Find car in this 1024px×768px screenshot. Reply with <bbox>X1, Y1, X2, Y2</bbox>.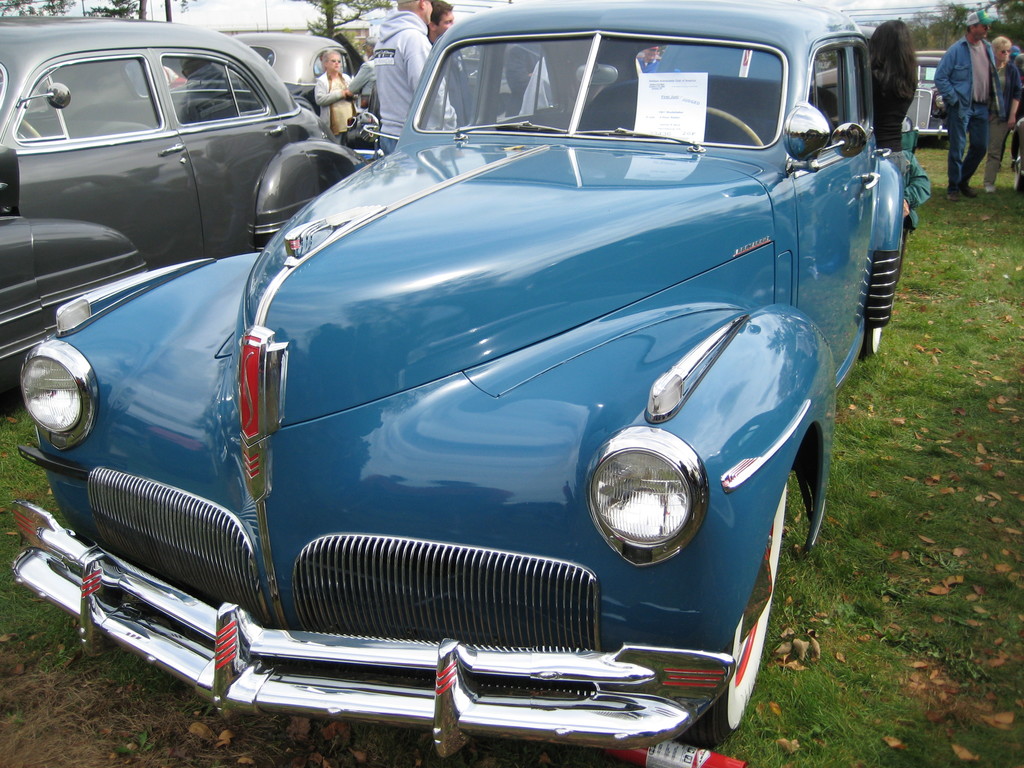
<bbox>12, 0, 908, 767</bbox>.
